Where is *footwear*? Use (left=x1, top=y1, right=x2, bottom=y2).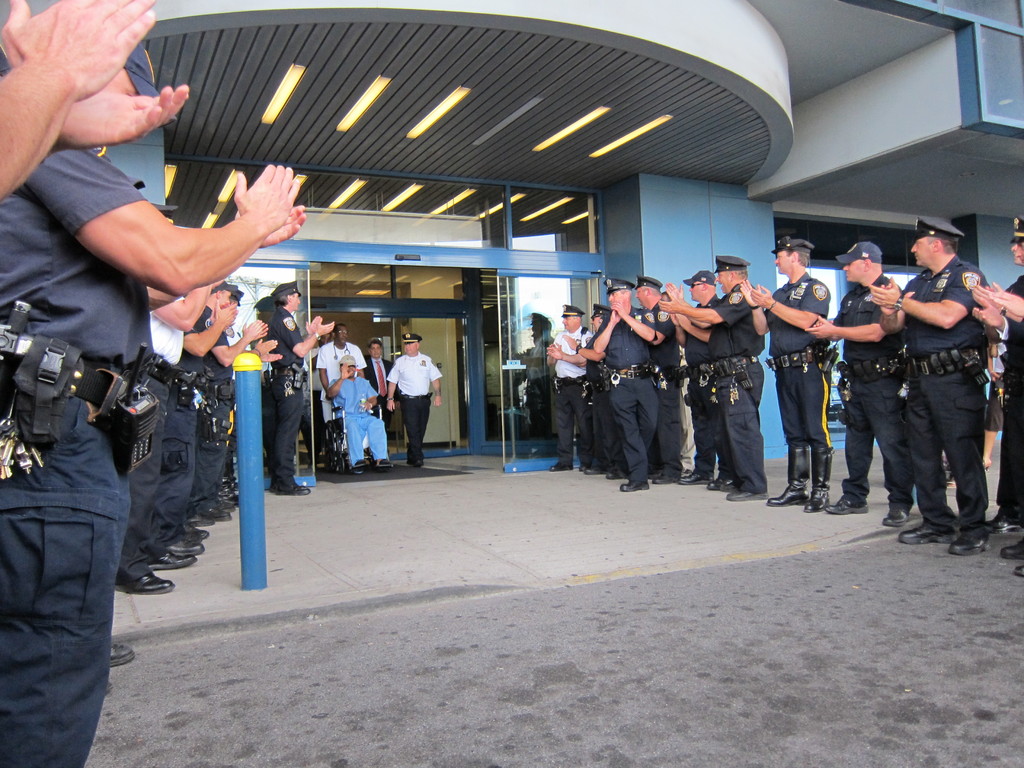
(left=948, top=532, right=989, bottom=556).
